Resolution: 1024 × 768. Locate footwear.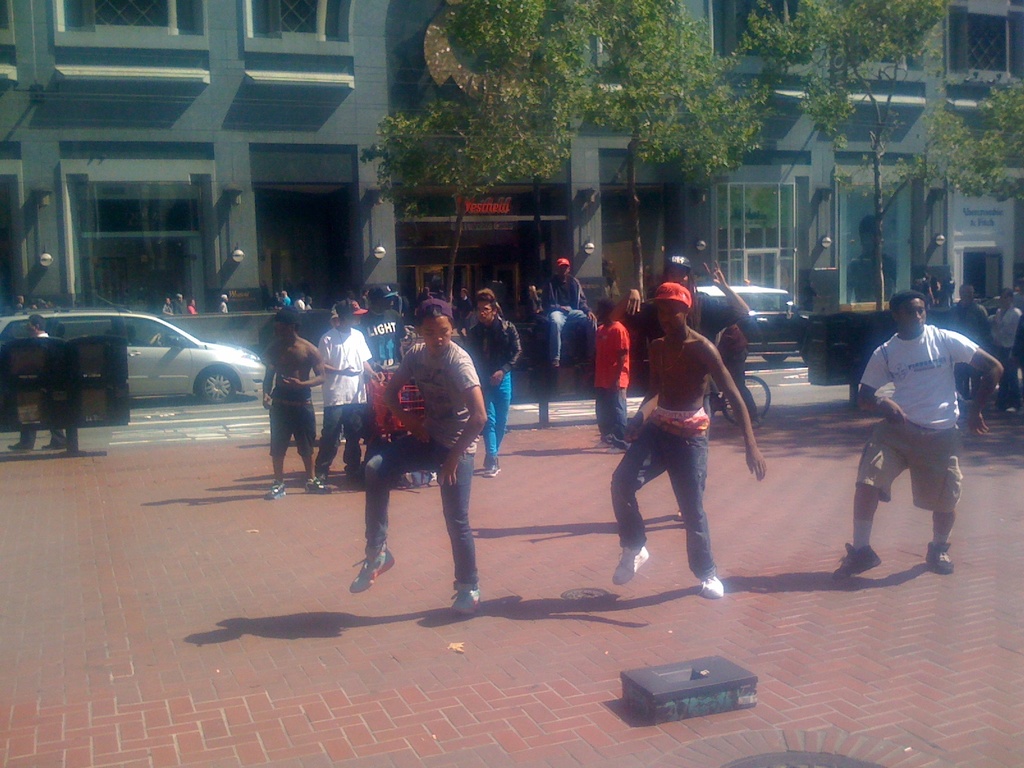
1007, 407, 1013, 410.
